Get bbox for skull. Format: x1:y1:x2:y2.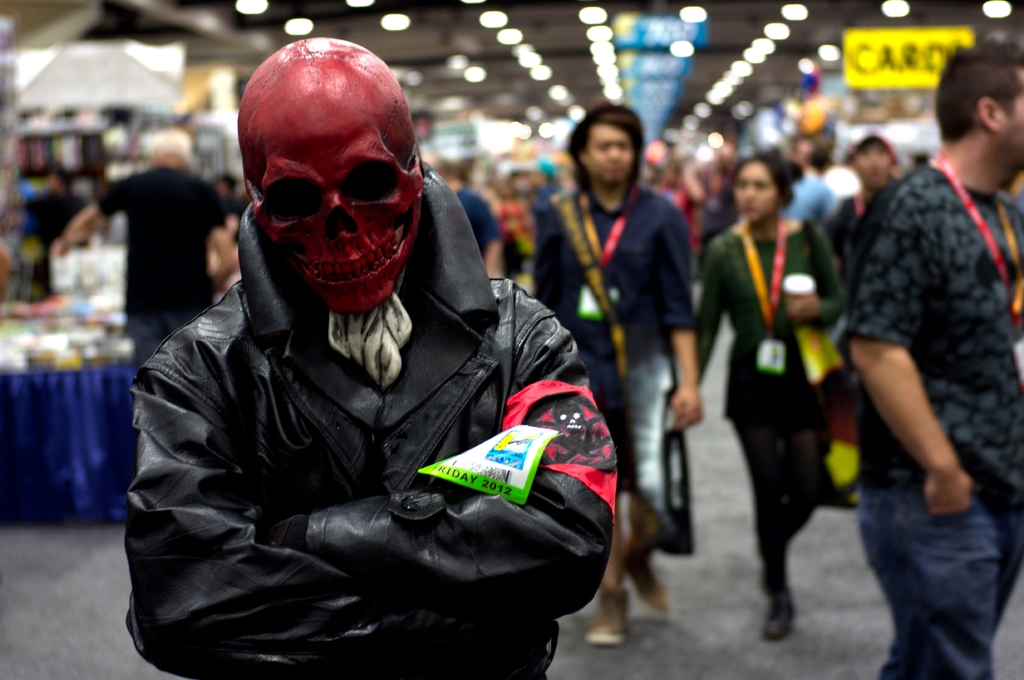
241:54:414:314.
